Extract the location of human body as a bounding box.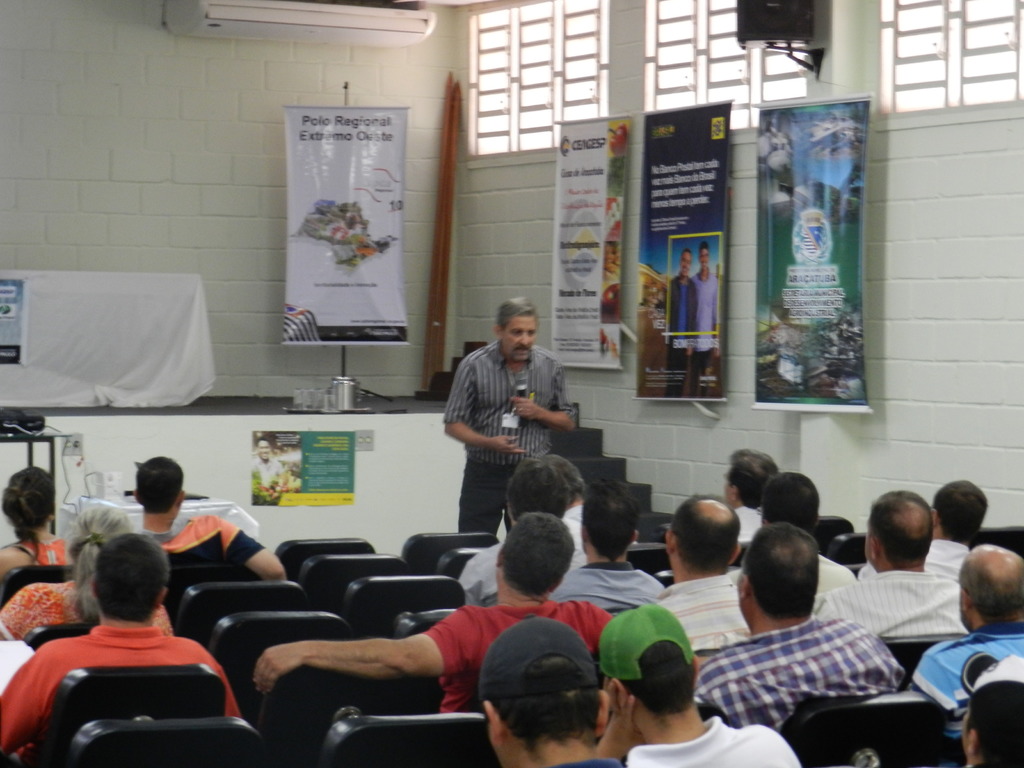
{"left": 443, "top": 339, "right": 573, "bottom": 537}.
